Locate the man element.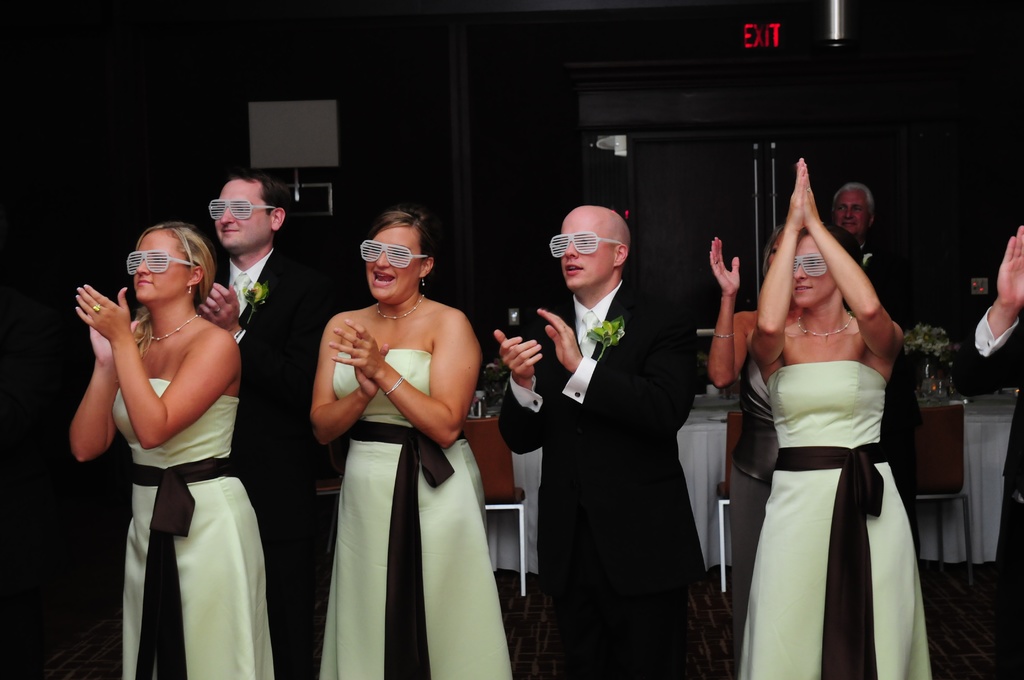
Element bbox: BBox(811, 178, 924, 521).
